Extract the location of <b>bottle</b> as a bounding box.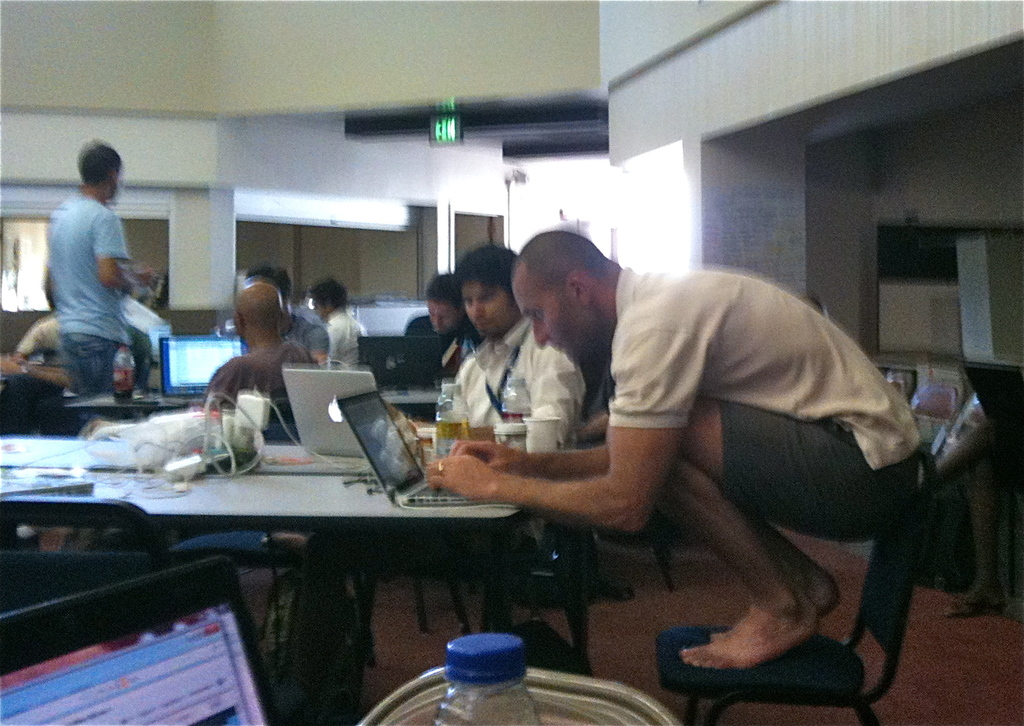
left=498, top=376, right=529, bottom=425.
